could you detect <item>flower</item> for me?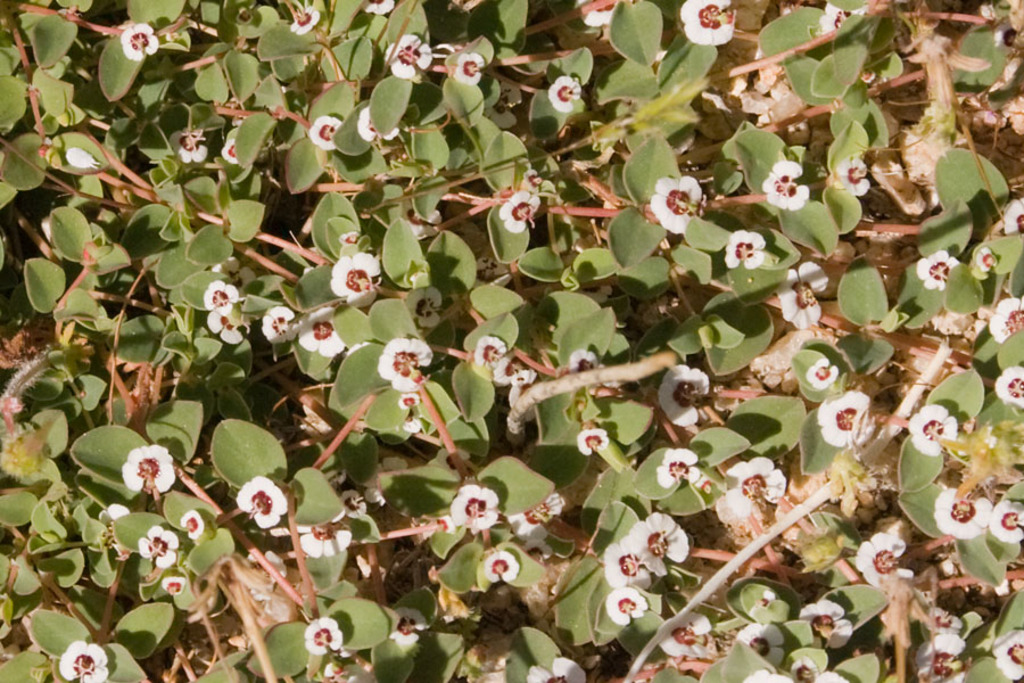
Detection result: BBox(654, 444, 695, 487).
